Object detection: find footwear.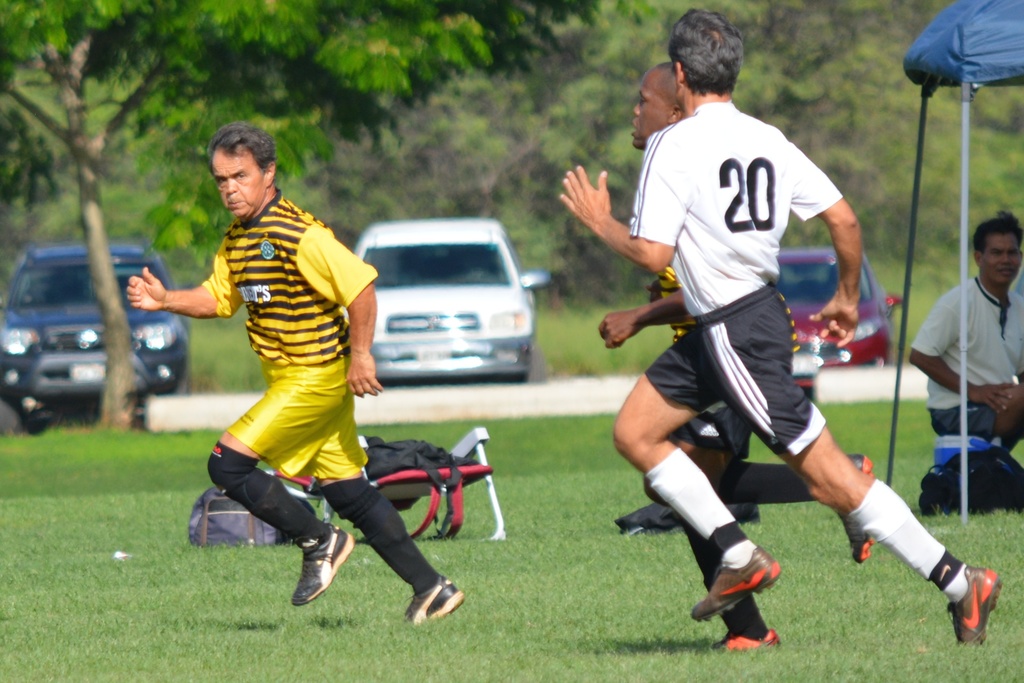
<box>945,562,1006,651</box>.
